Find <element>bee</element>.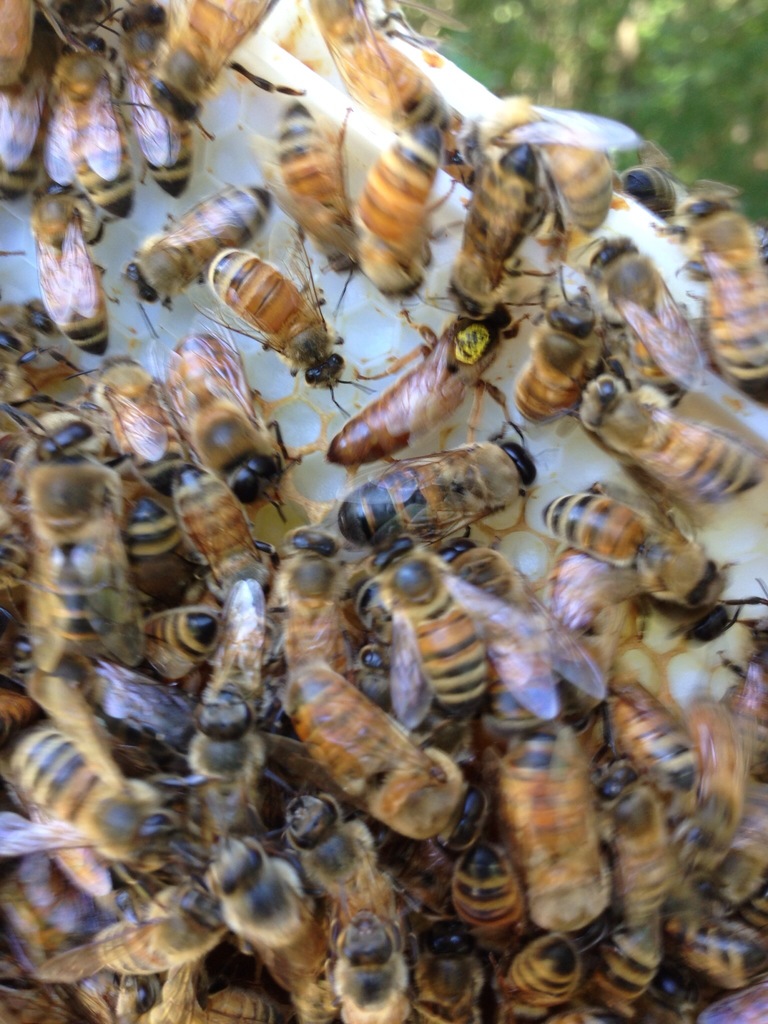
box(437, 815, 540, 945).
